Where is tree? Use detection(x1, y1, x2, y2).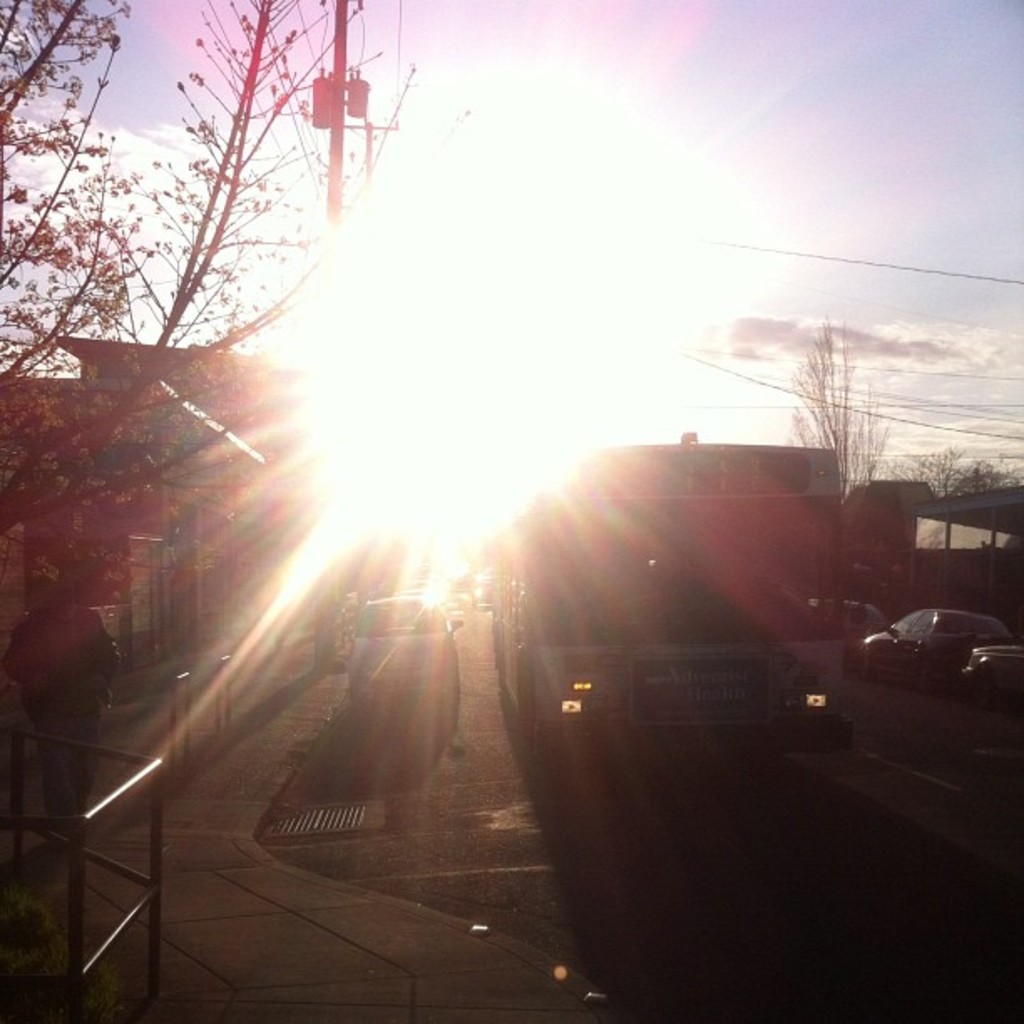
detection(893, 437, 991, 557).
